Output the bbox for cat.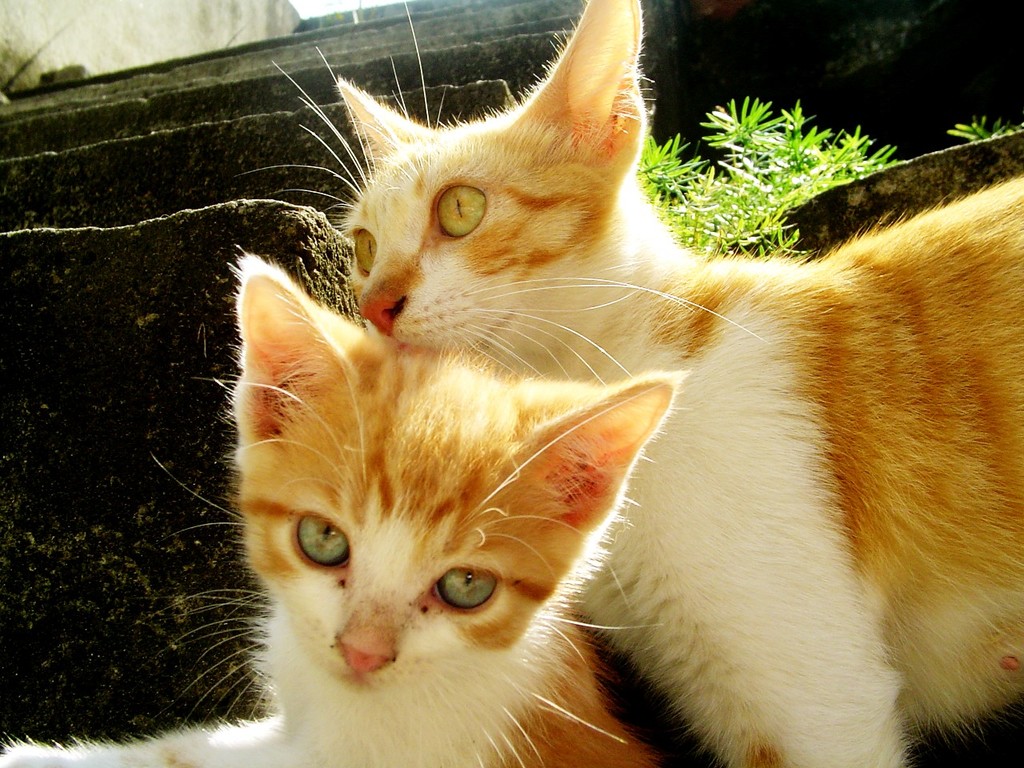
238:0:1023:767.
